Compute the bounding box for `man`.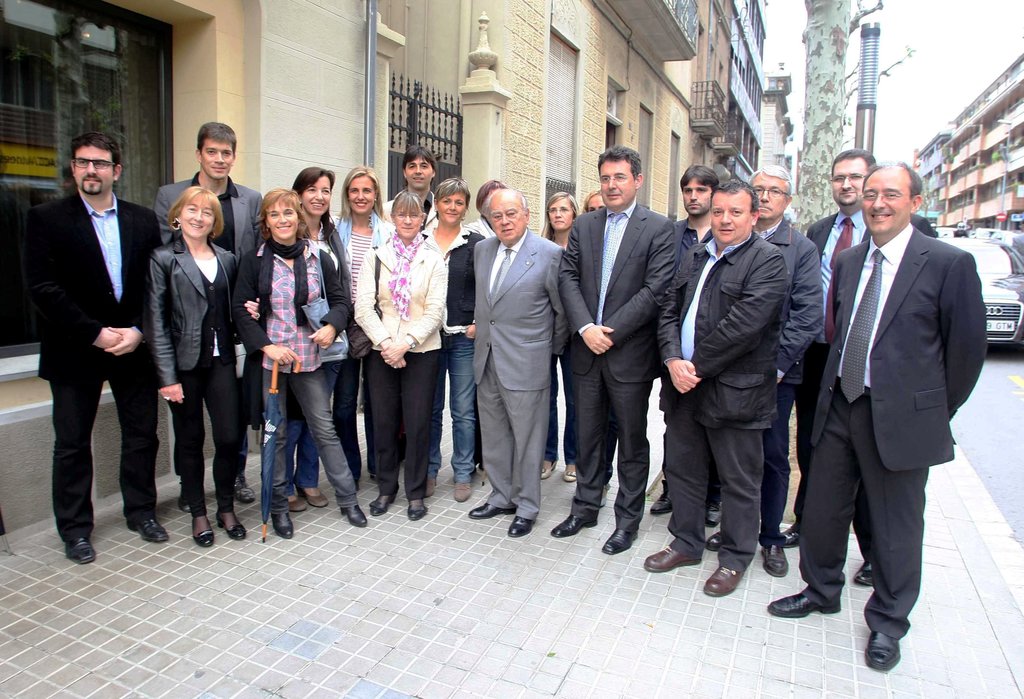
select_region(23, 109, 170, 565).
